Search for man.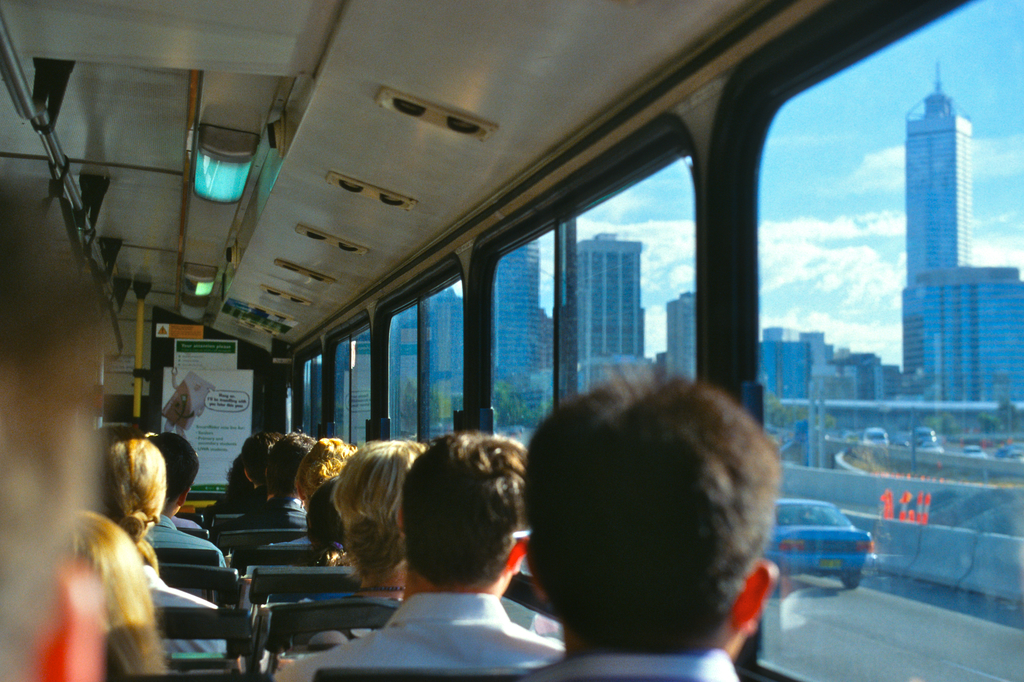
Found at bbox(136, 431, 231, 571).
